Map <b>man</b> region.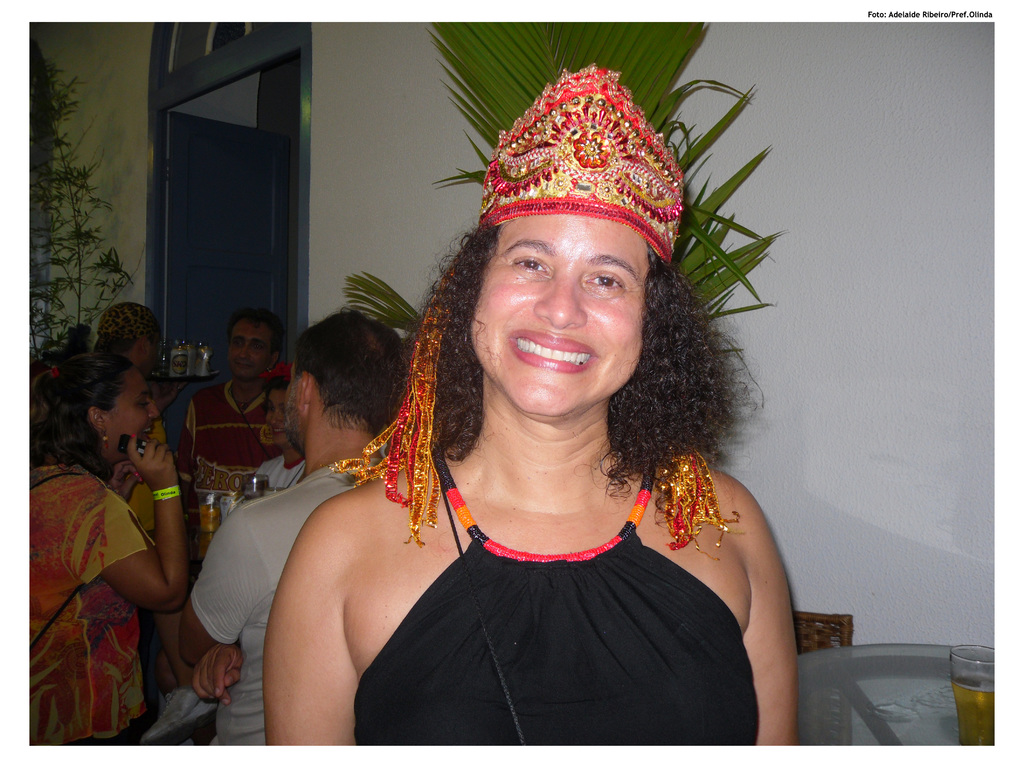
Mapped to locate(180, 310, 420, 751).
